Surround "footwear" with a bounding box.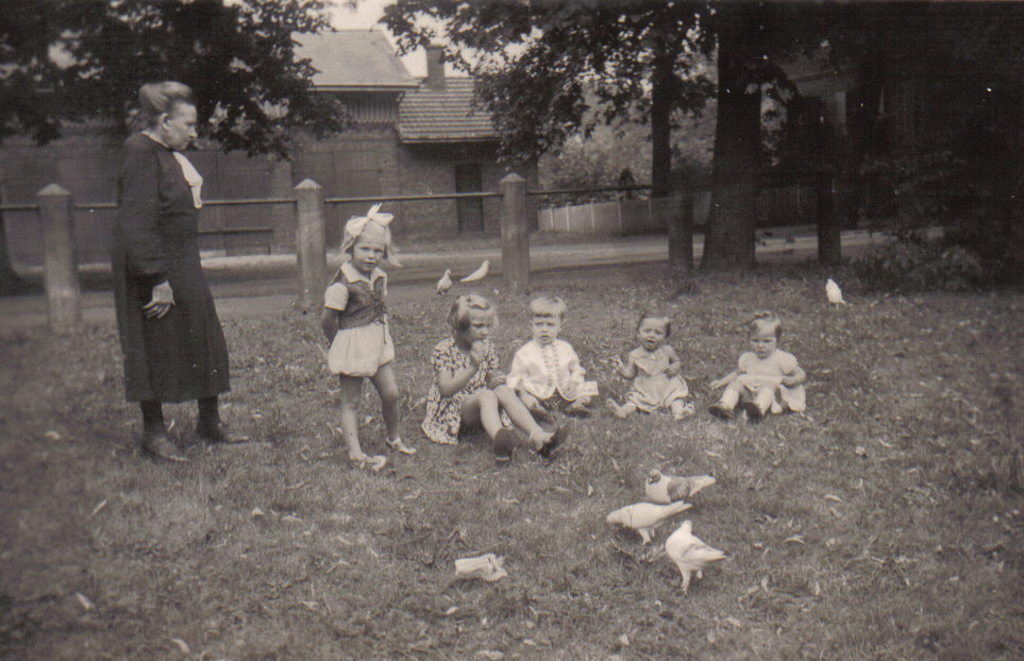
detection(145, 435, 187, 462).
